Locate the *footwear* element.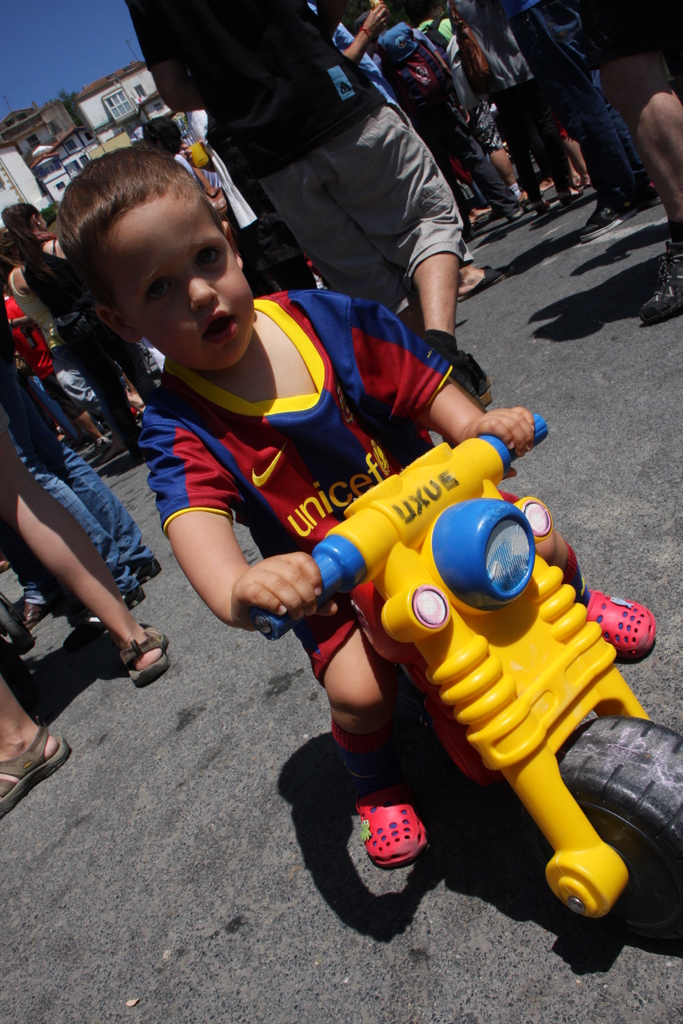
Element bbox: box=[580, 199, 643, 243].
